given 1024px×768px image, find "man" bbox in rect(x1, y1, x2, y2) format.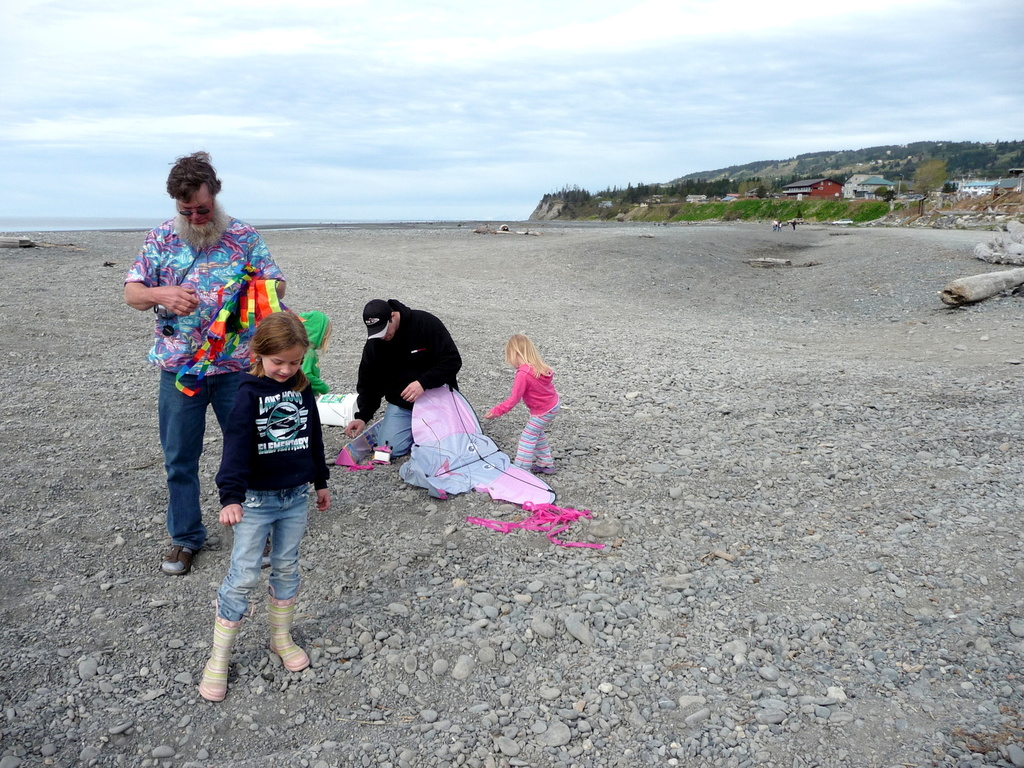
rect(124, 151, 287, 570).
